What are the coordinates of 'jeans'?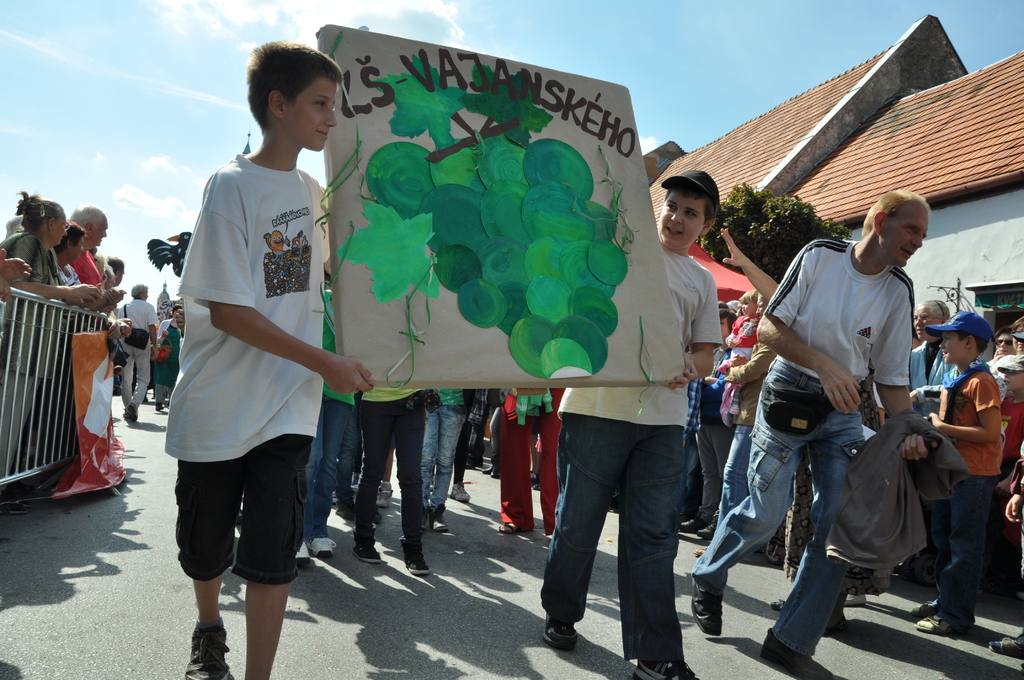
931/478/996/622.
